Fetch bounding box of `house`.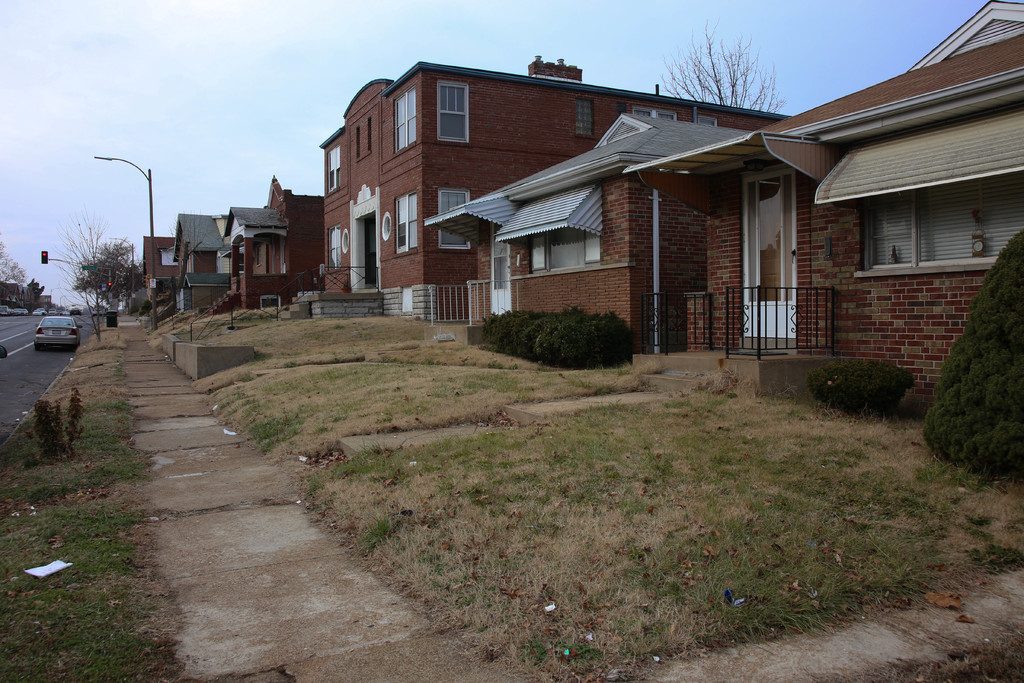
Bbox: 621/0/1023/406.
